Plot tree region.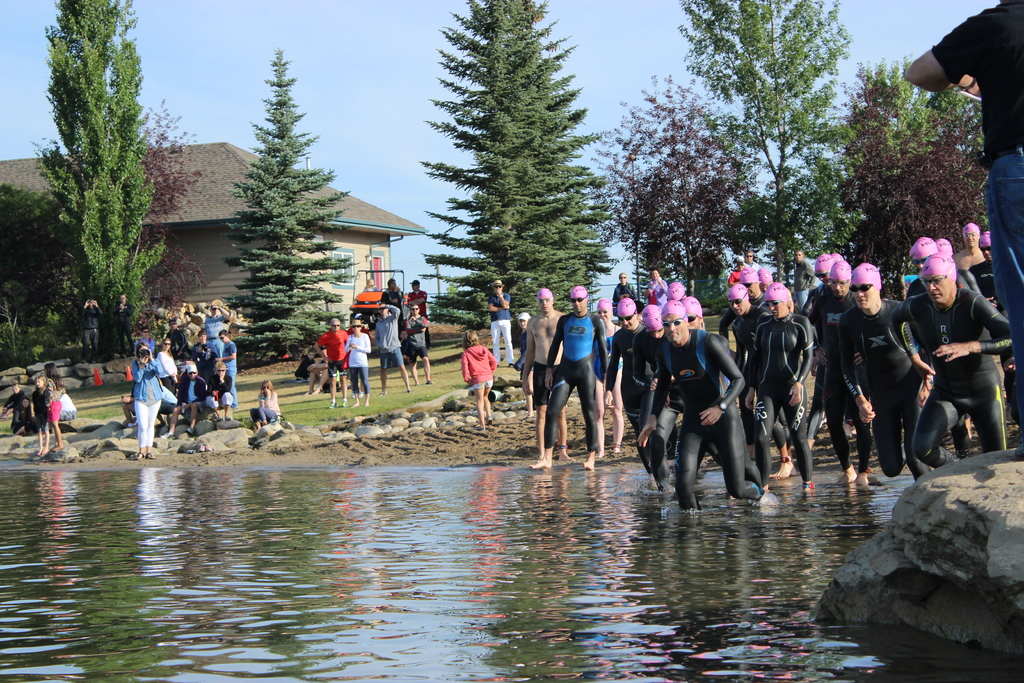
Plotted at [577, 68, 741, 297].
